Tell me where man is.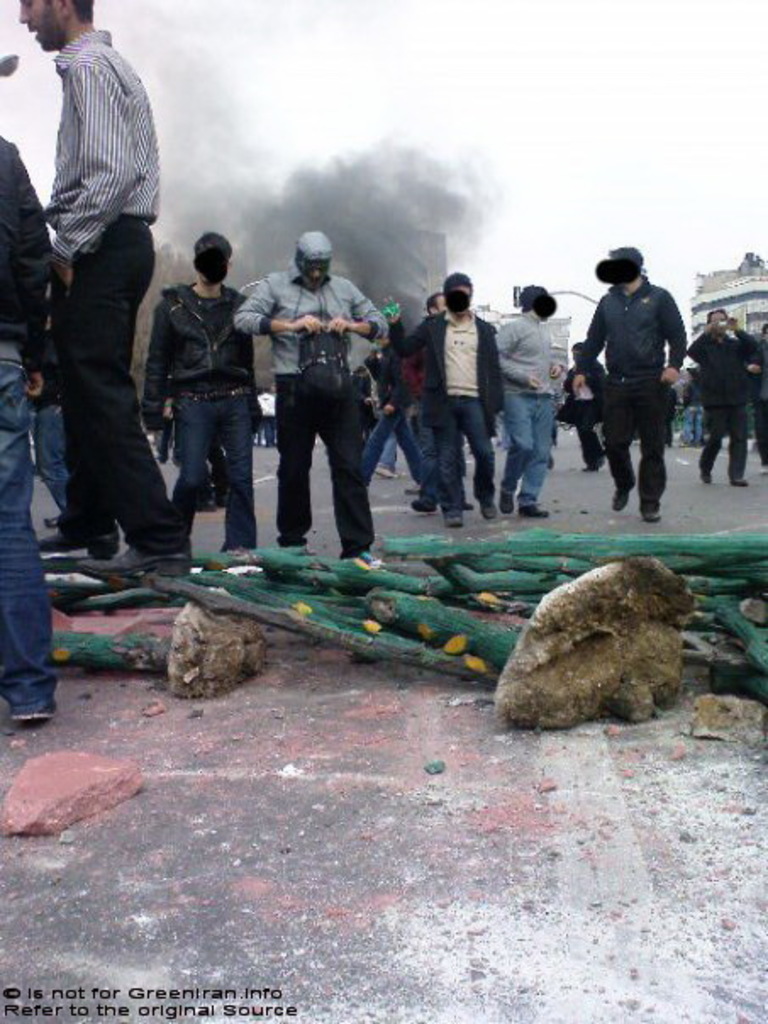
man is at crop(571, 242, 685, 509).
